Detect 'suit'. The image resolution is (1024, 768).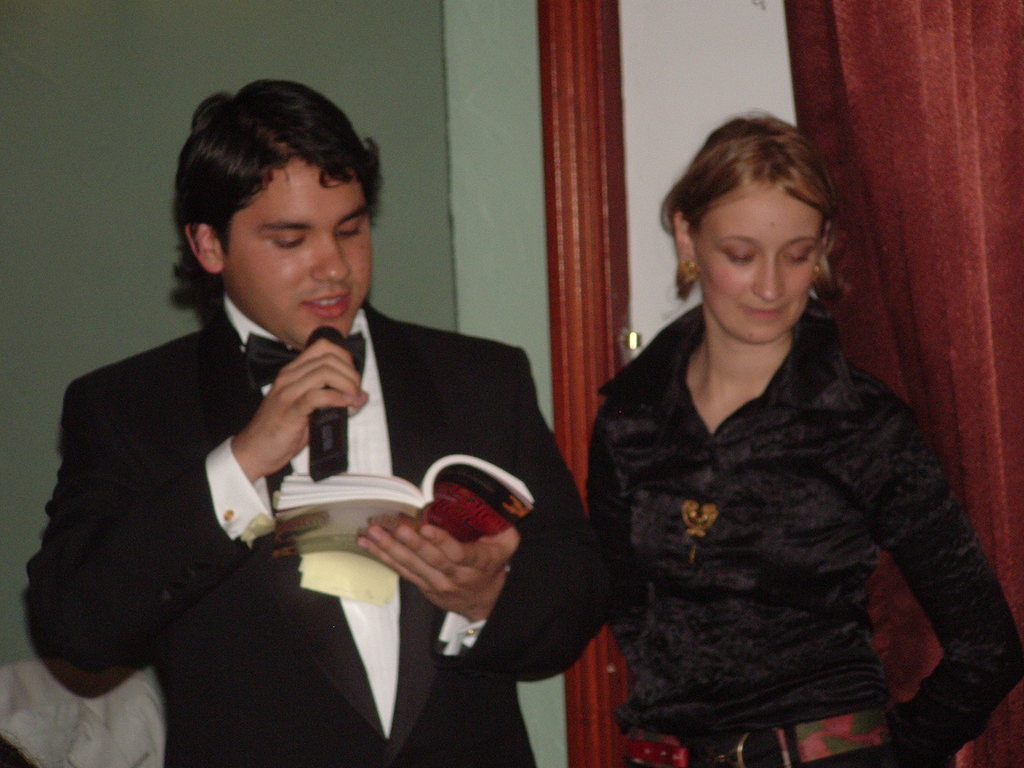
(143, 262, 584, 737).
